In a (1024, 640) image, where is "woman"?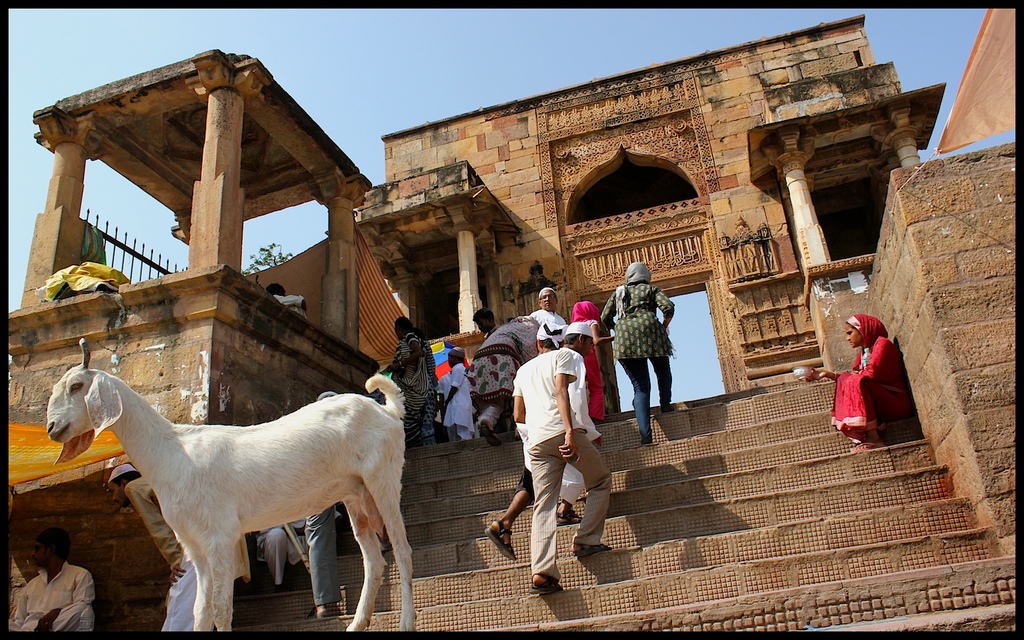
<region>838, 313, 919, 449</region>.
